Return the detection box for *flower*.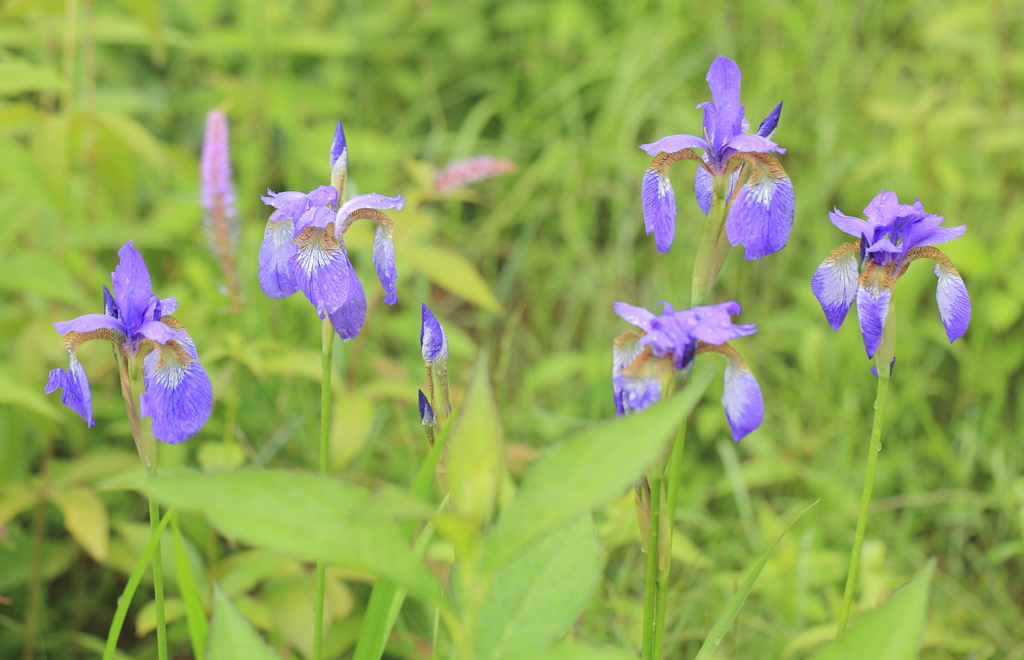
609 300 765 456.
